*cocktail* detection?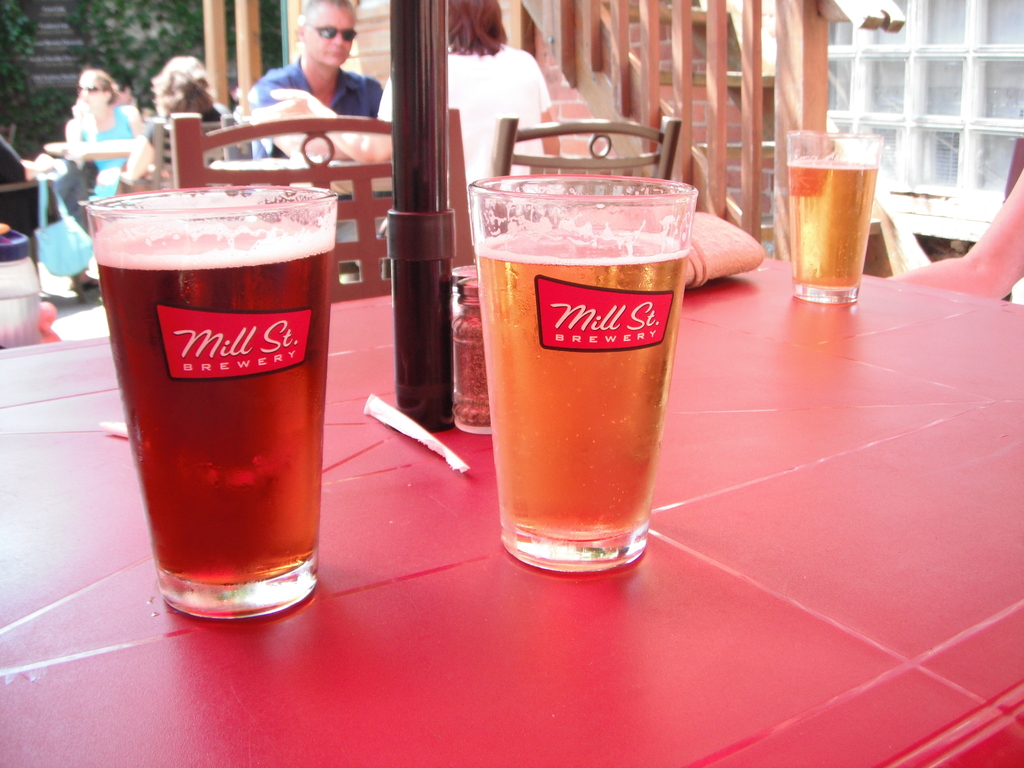
<box>790,124,884,299</box>
